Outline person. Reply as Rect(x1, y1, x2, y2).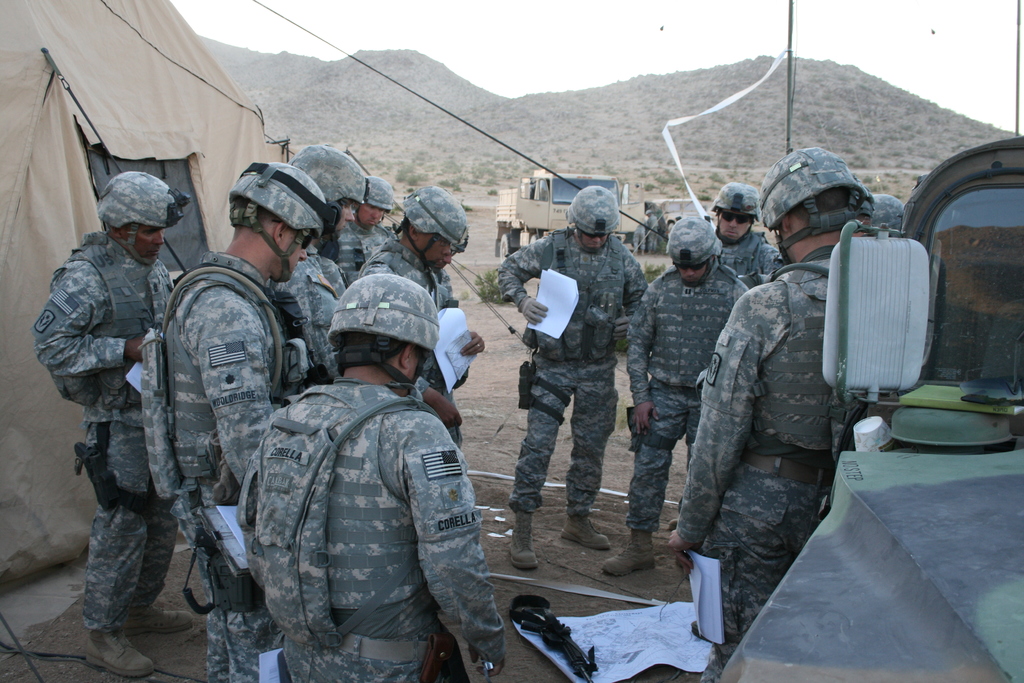
Rect(665, 150, 870, 671).
